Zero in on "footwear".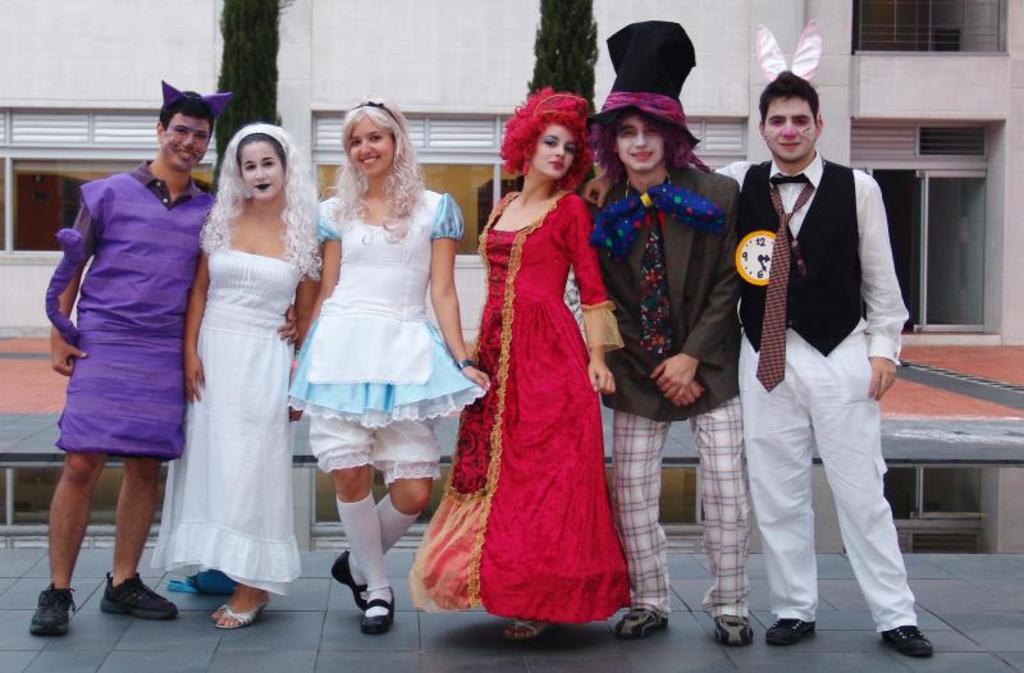
Zeroed in: box(502, 614, 556, 641).
